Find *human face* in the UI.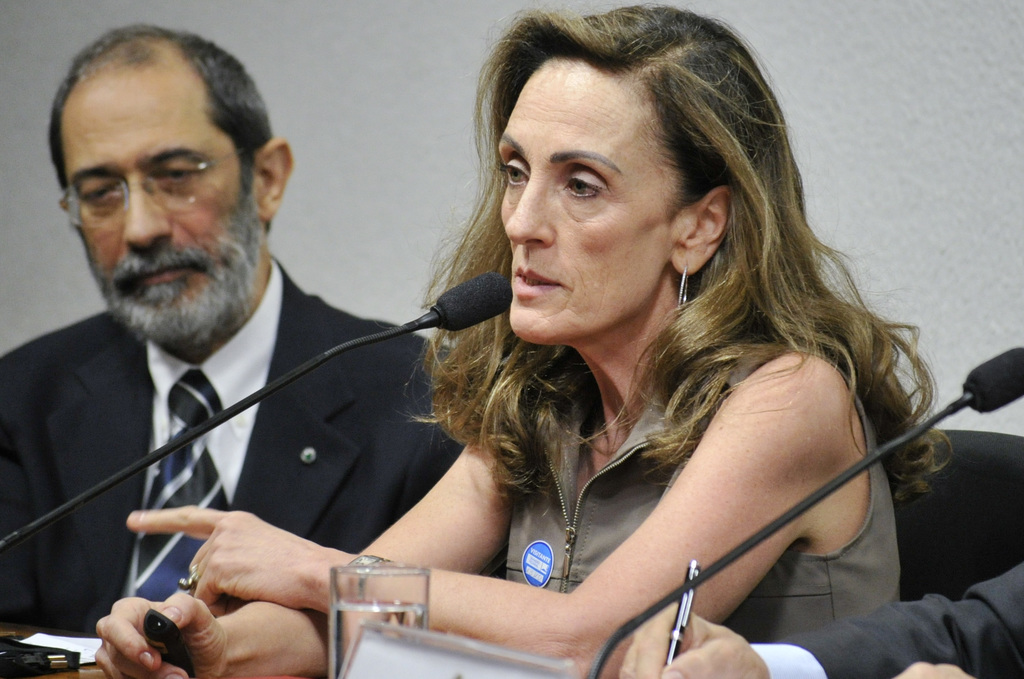
UI element at 493, 45, 674, 345.
